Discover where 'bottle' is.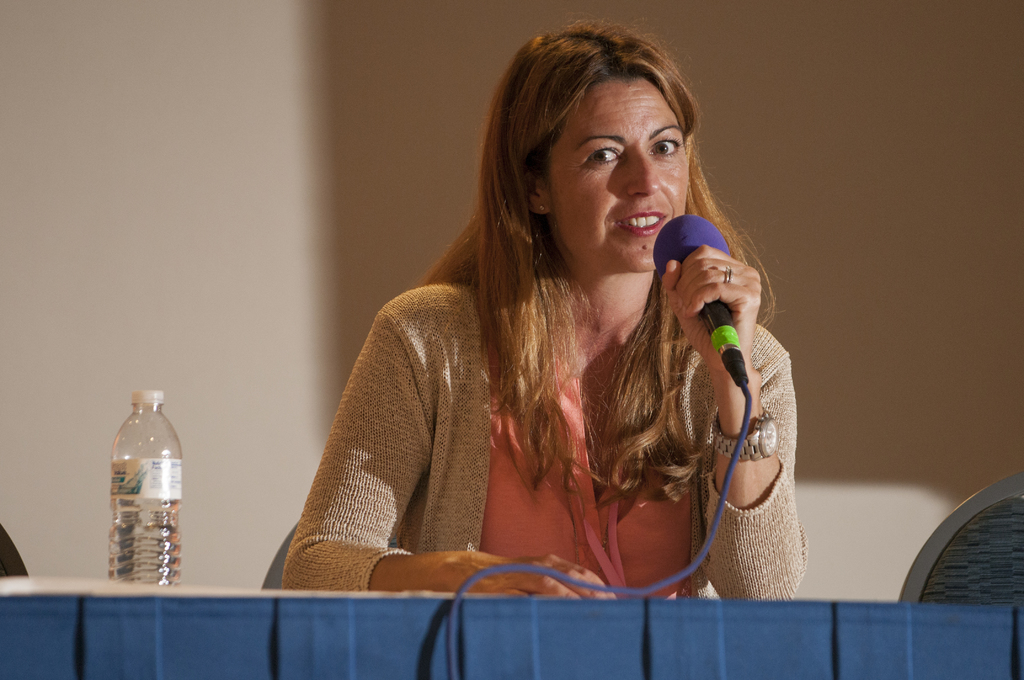
Discovered at <box>102,393,189,597</box>.
